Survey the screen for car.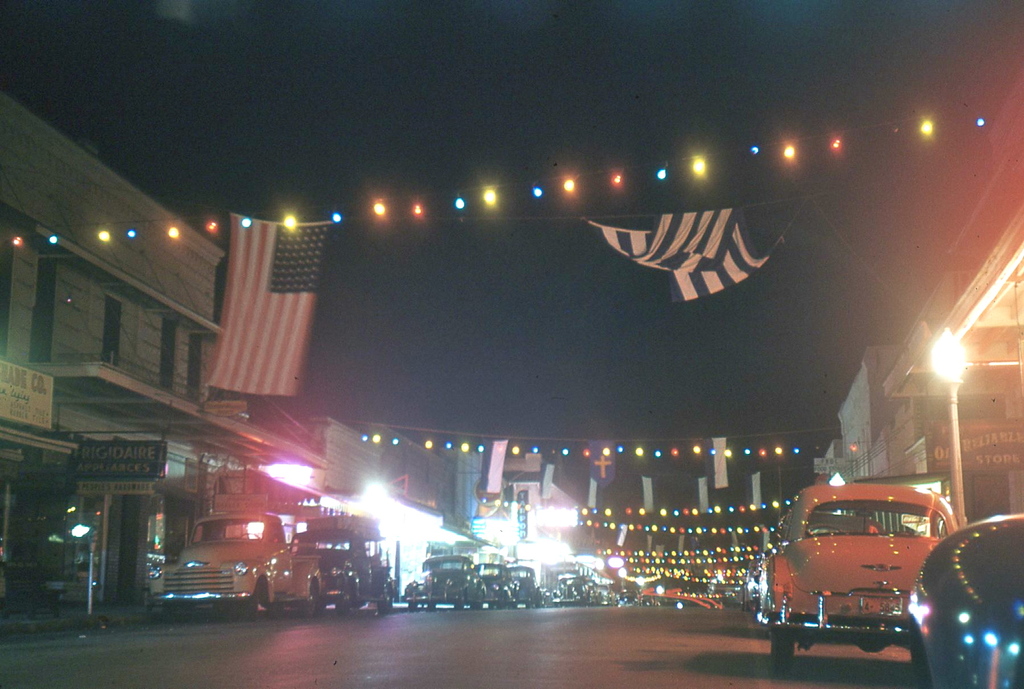
Survey found: locate(759, 490, 971, 636).
